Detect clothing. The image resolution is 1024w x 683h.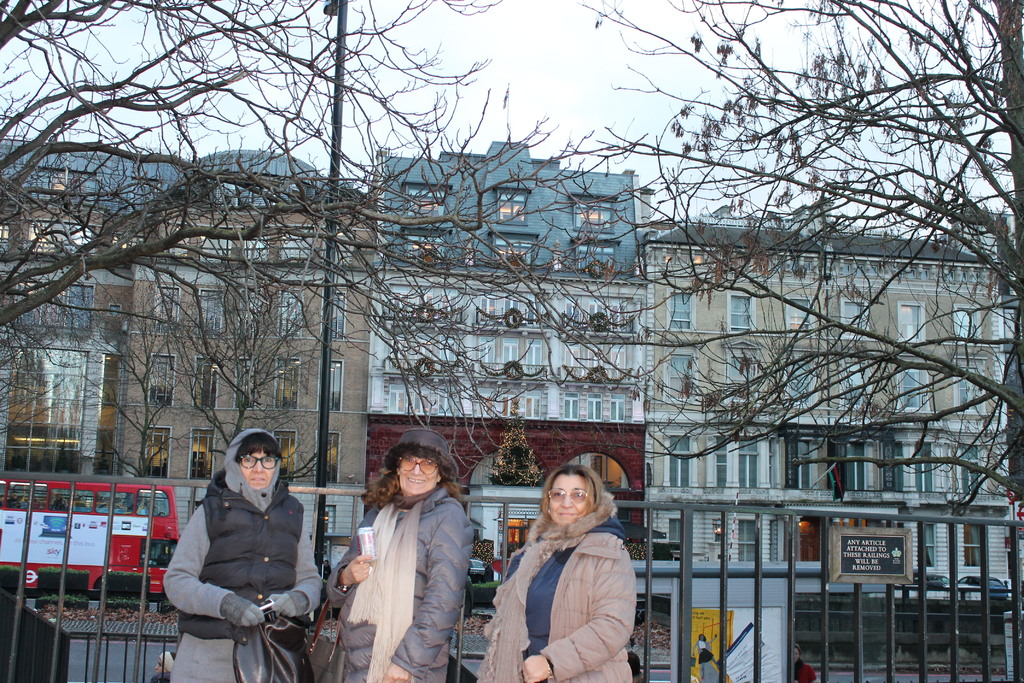
[left=692, top=634, right=733, bottom=682].
